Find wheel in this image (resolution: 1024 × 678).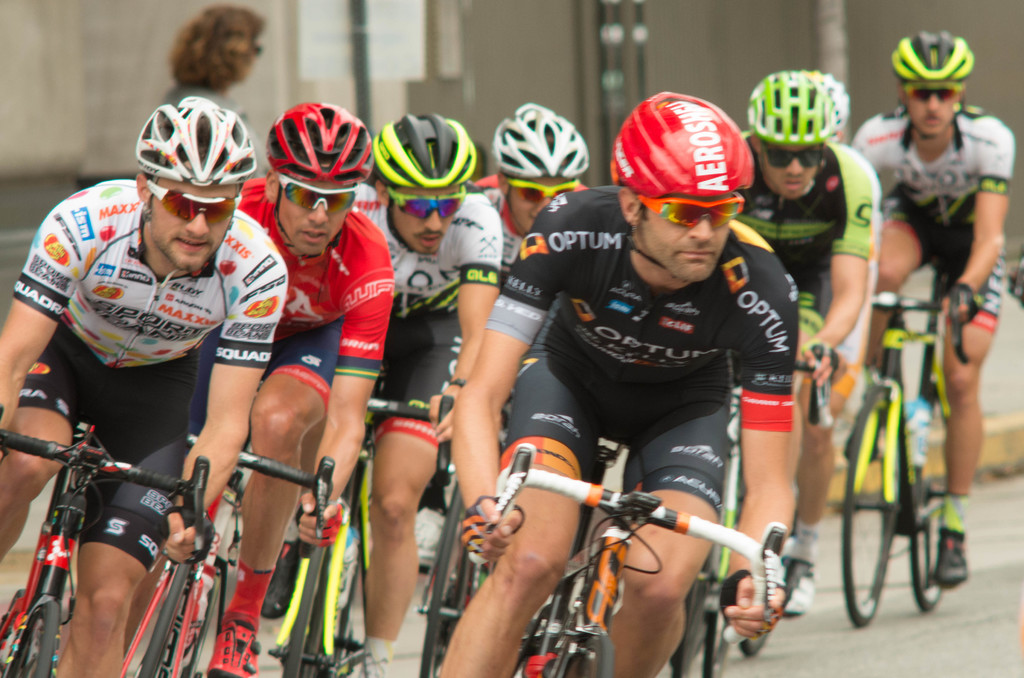
742 589 791 654.
